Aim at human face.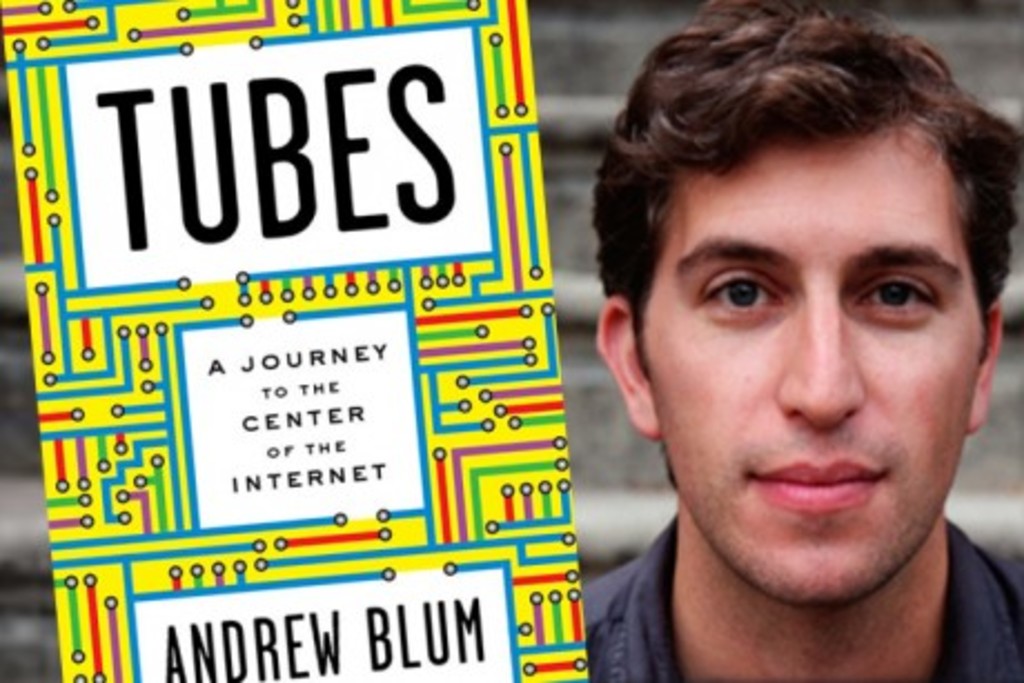
Aimed at {"left": 641, "top": 165, "right": 986, "bottom": 598}.
